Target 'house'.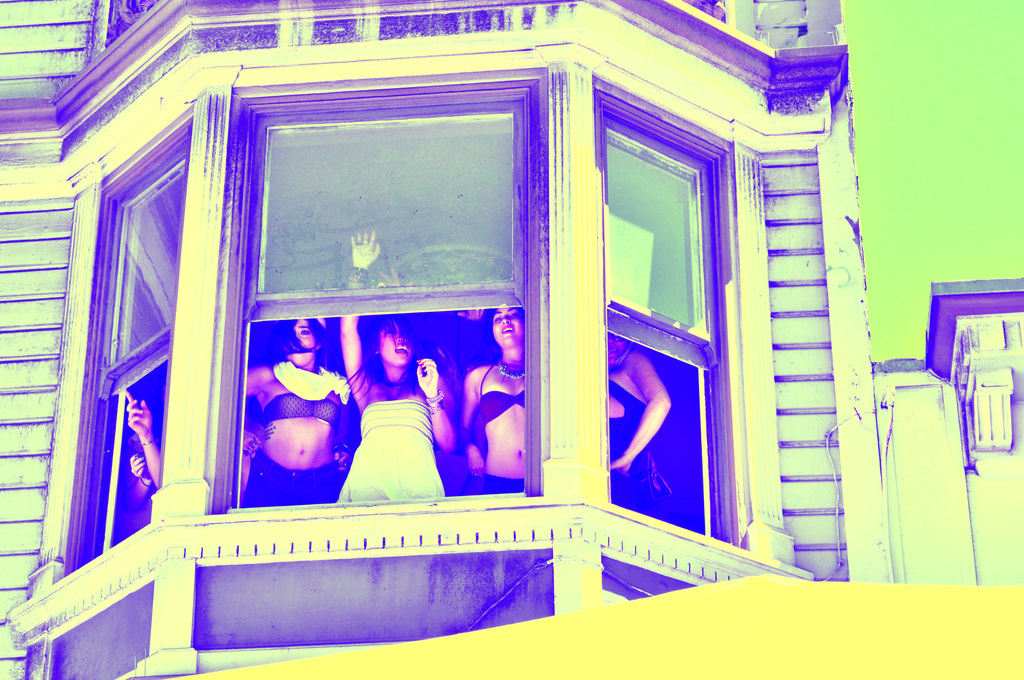
Target region: Rect(0, 0, 952, 619).
